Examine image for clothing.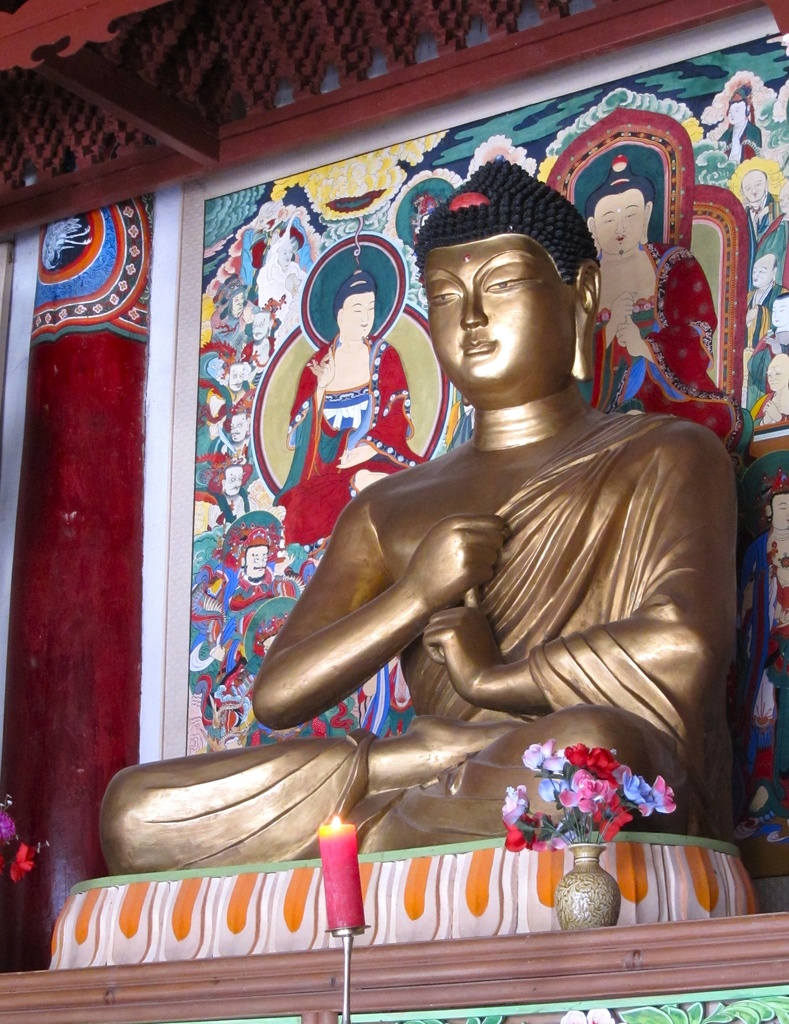
Examination result: <bbox>742, 326, 788, 412</bbox>.
